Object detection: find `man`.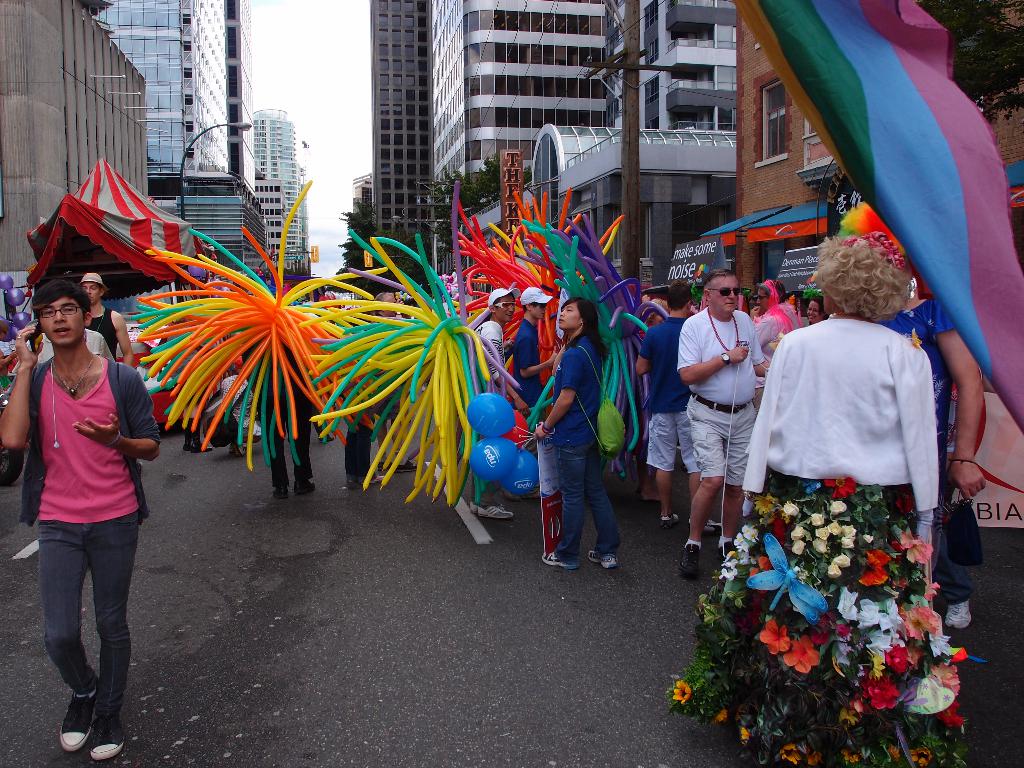
left=8, top=269, right=172, bottom=706.
